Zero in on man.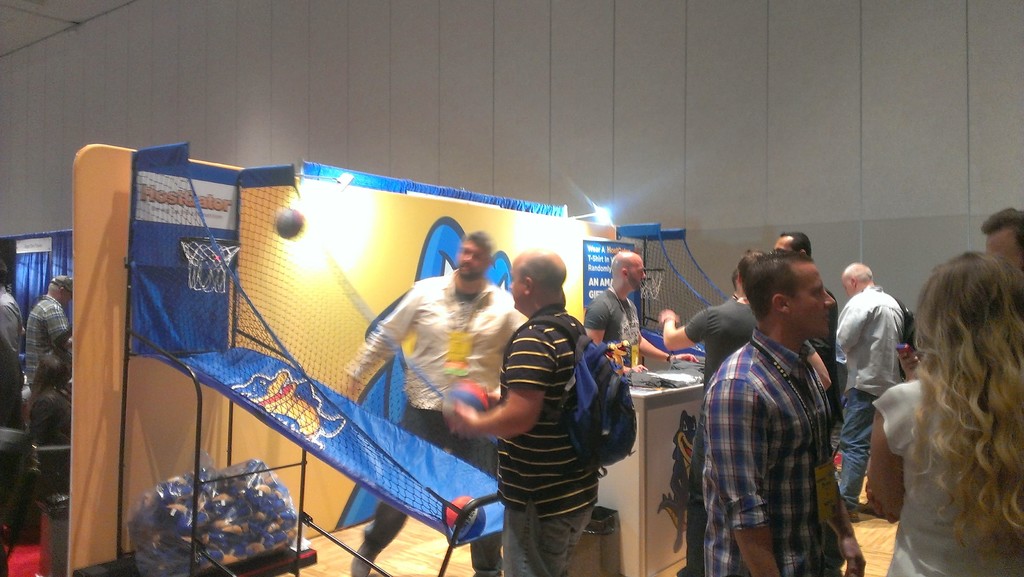
Zeroed in: (586,249,698,374).
